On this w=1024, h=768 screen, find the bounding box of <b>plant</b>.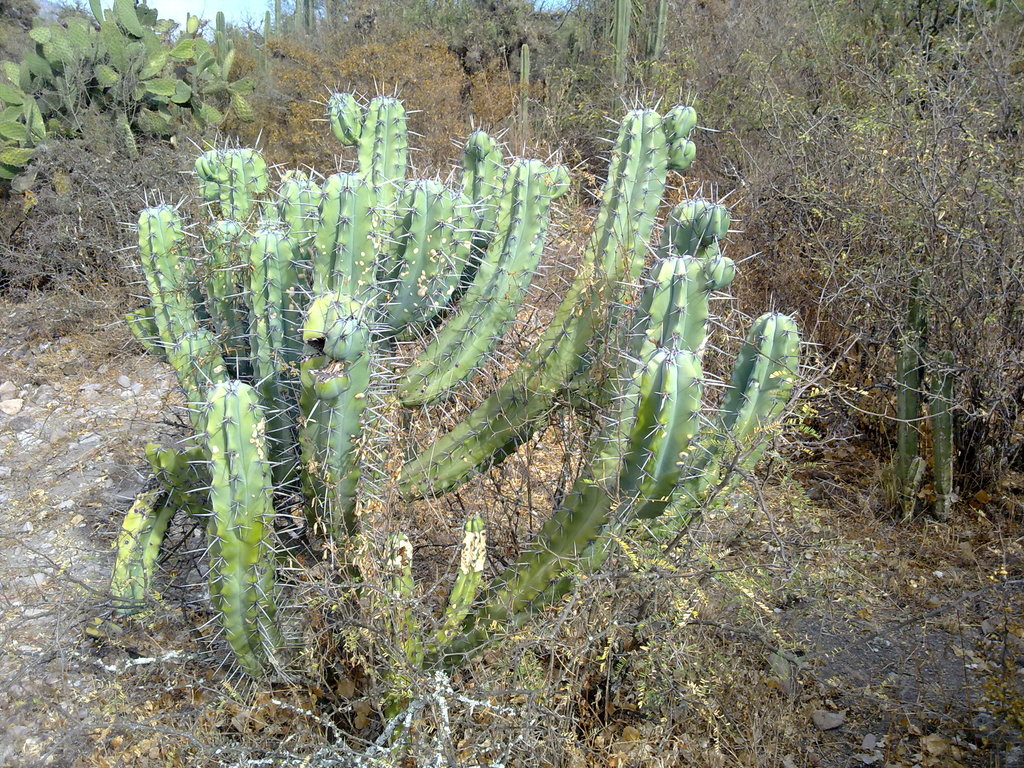
Bounding box: <region>294, 0, 562, 192</region>.
